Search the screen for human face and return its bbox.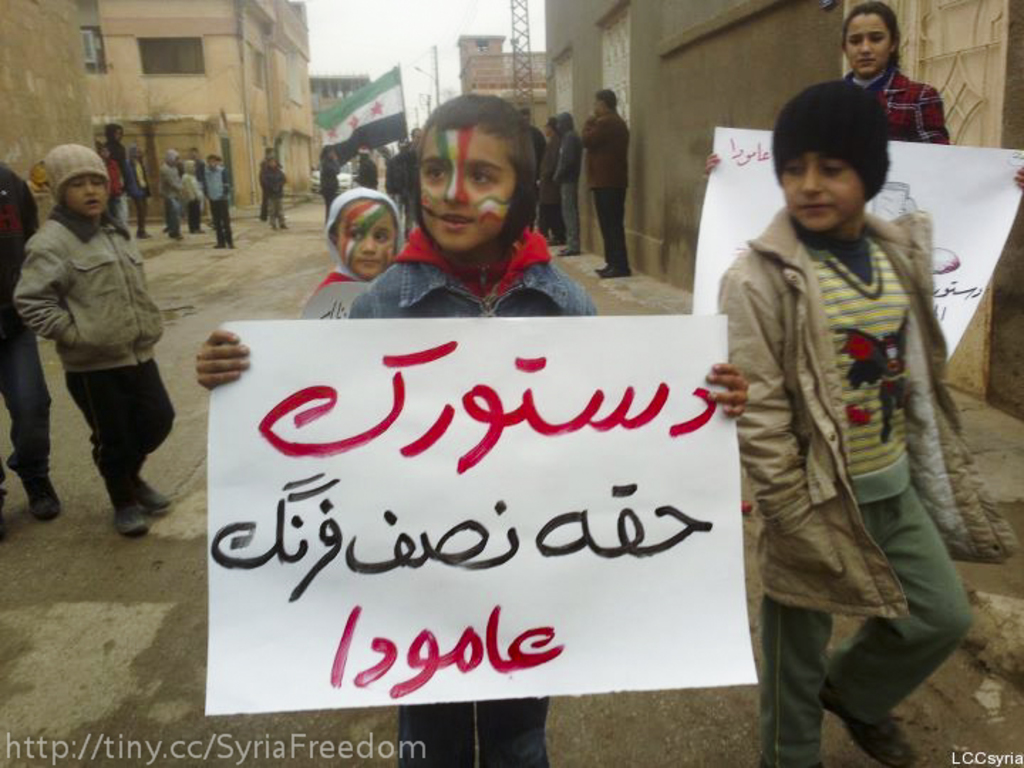
Found: <box>417,121,519,250</box>.
